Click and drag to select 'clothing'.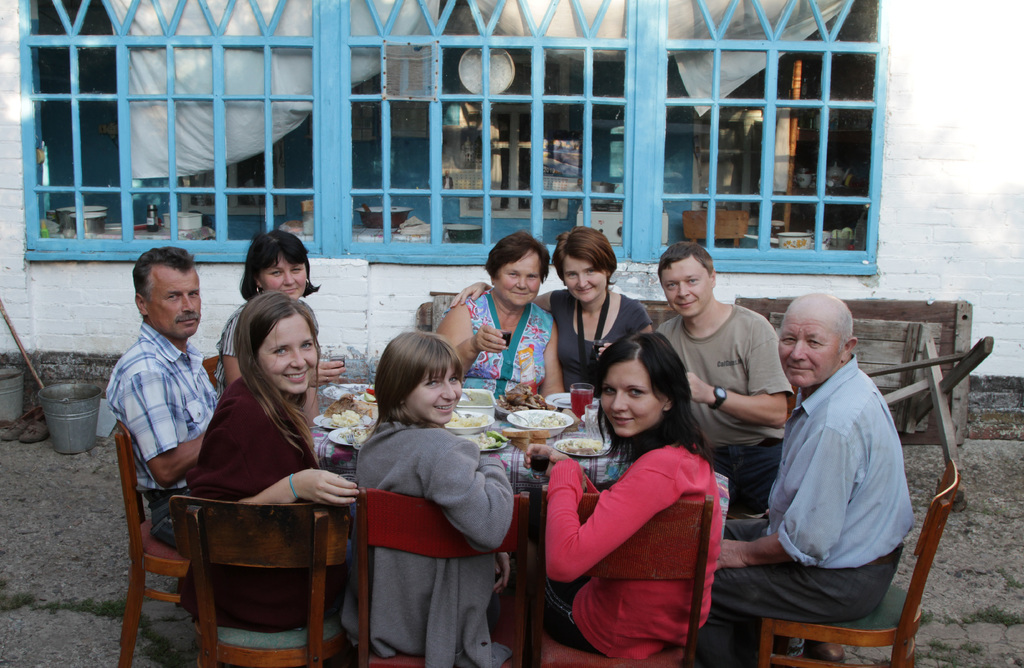
Selection: (left=188, top=373, right=344, bottom=636).
